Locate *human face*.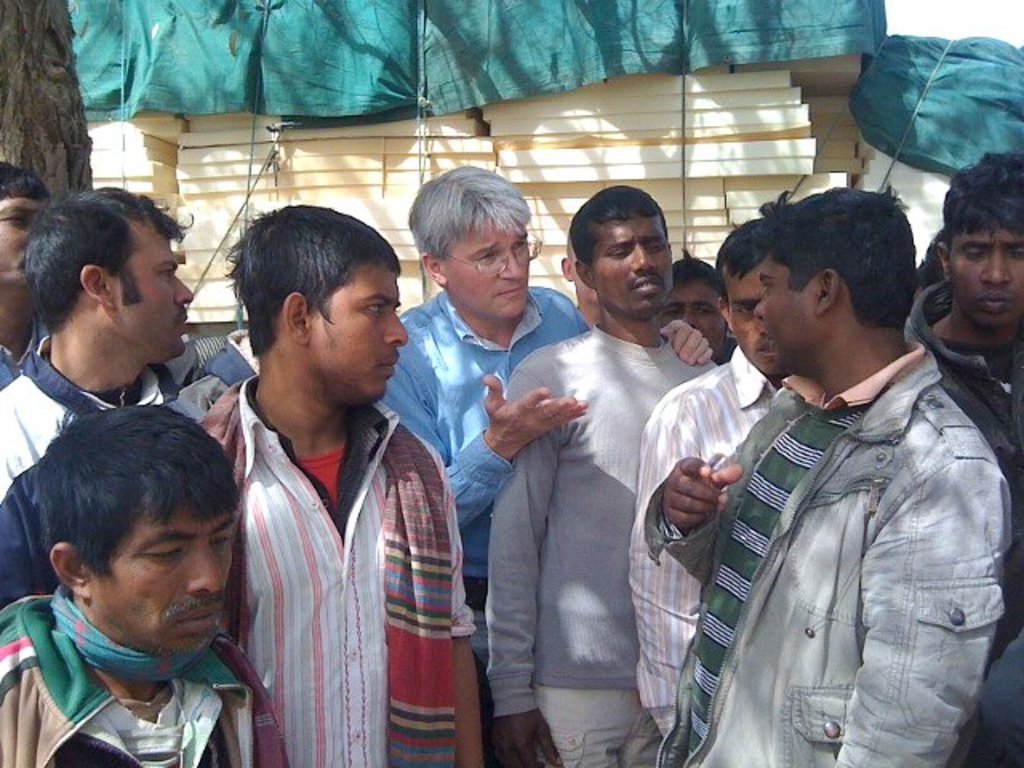
Bounding box: pyautogui.locateOnScreen(0, 202, 40, 288).
